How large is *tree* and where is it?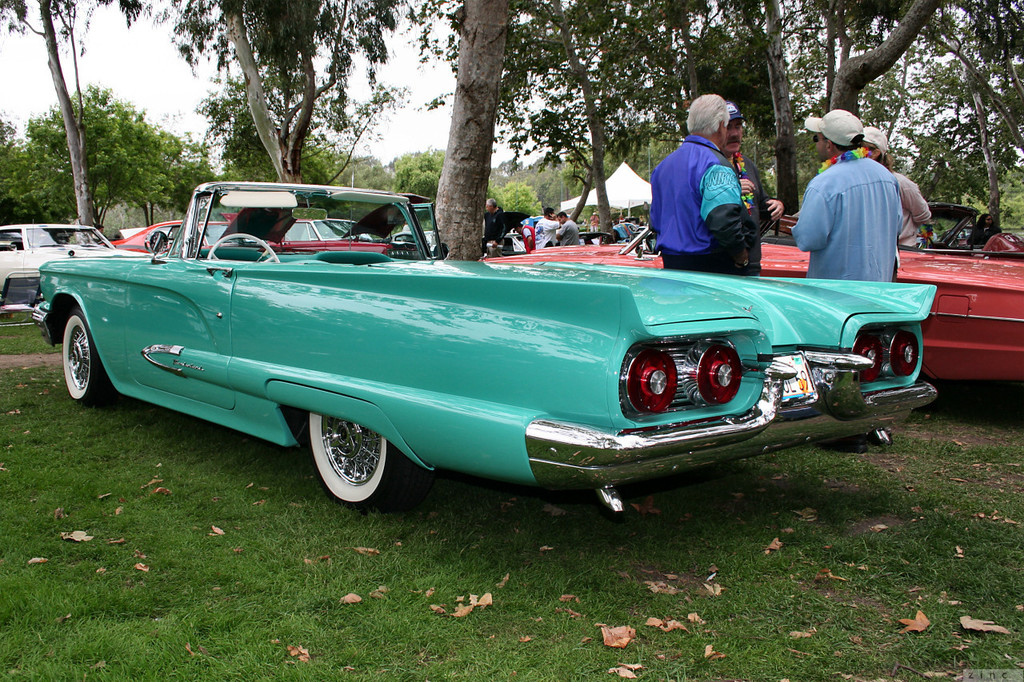
Bounding box: [806,0,1023,213].
